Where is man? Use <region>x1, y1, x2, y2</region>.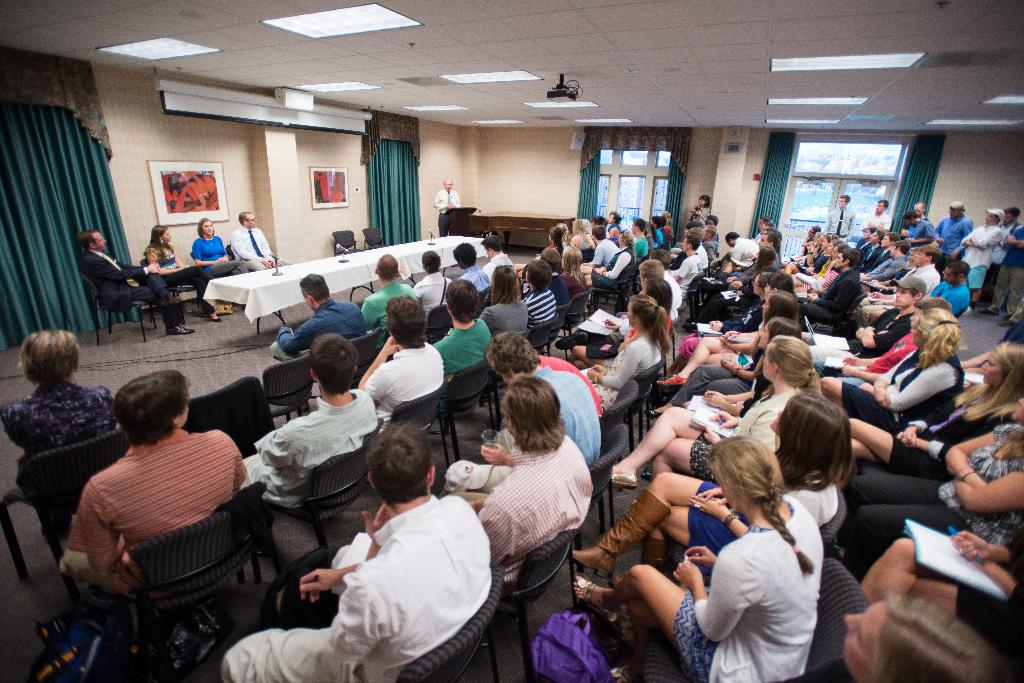
<region>431, 177, 458, 236</region>.
